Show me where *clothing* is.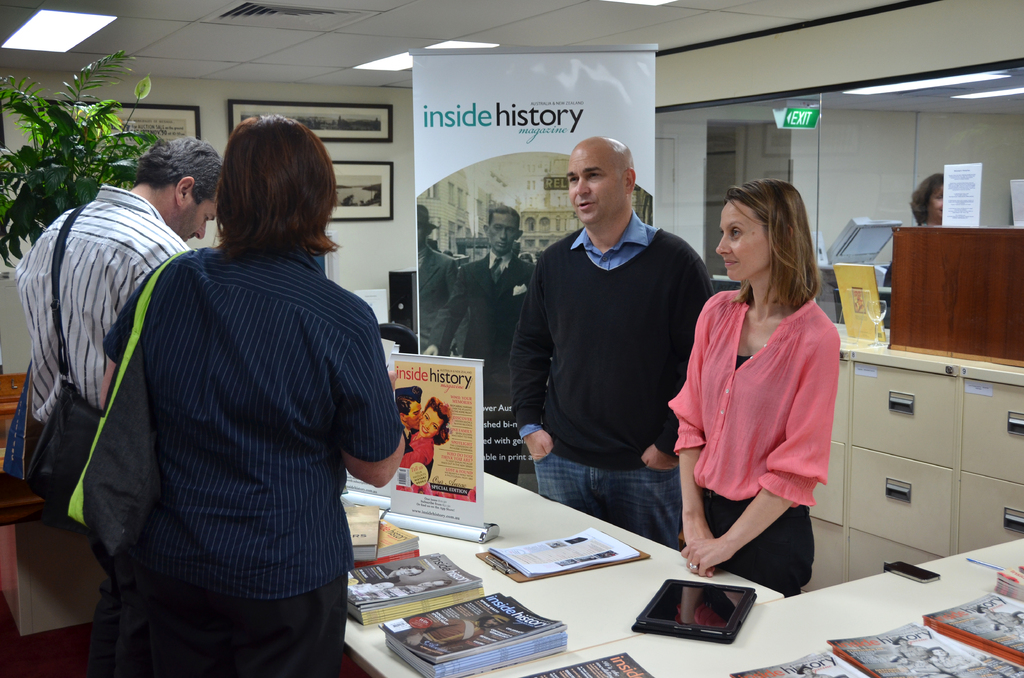
*clothing* is at left=404, top=424, right=436, bottom=478.
